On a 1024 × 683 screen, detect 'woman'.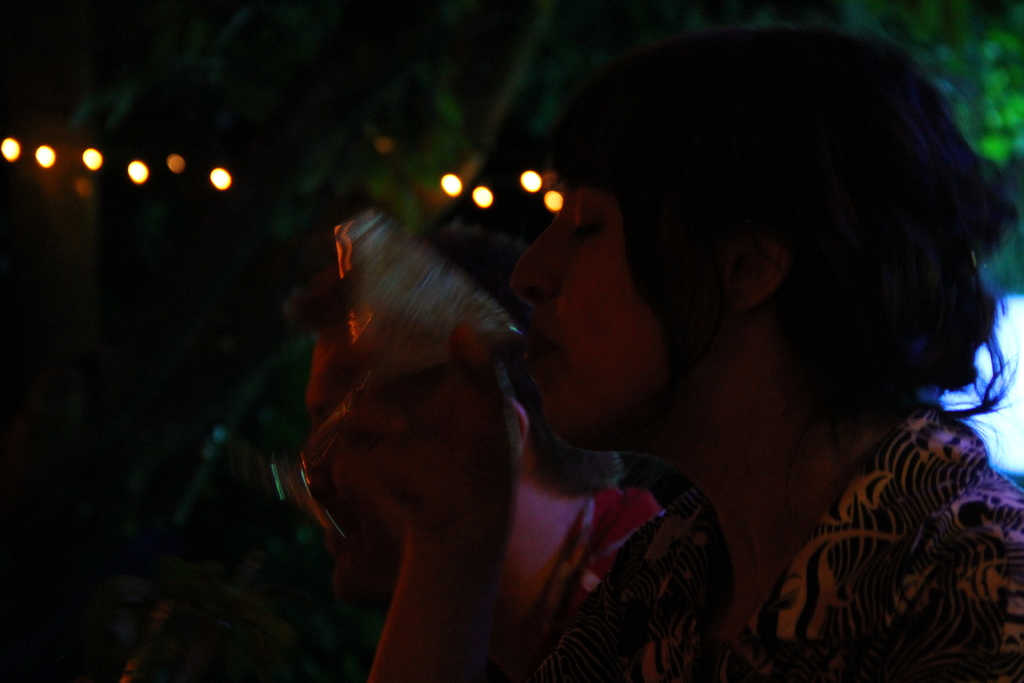
239 49 992 666.
